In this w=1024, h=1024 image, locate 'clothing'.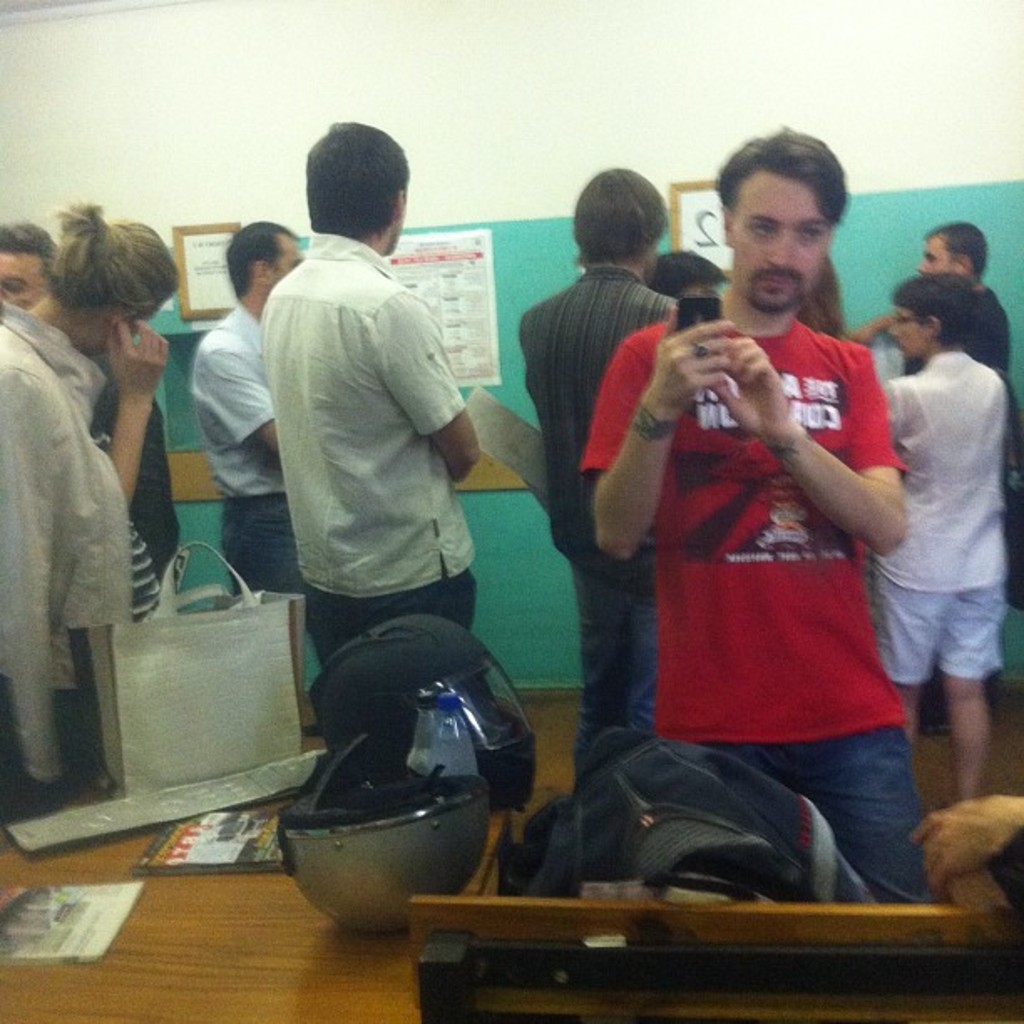
Bounding box: region(566, 303, 955, 904).
